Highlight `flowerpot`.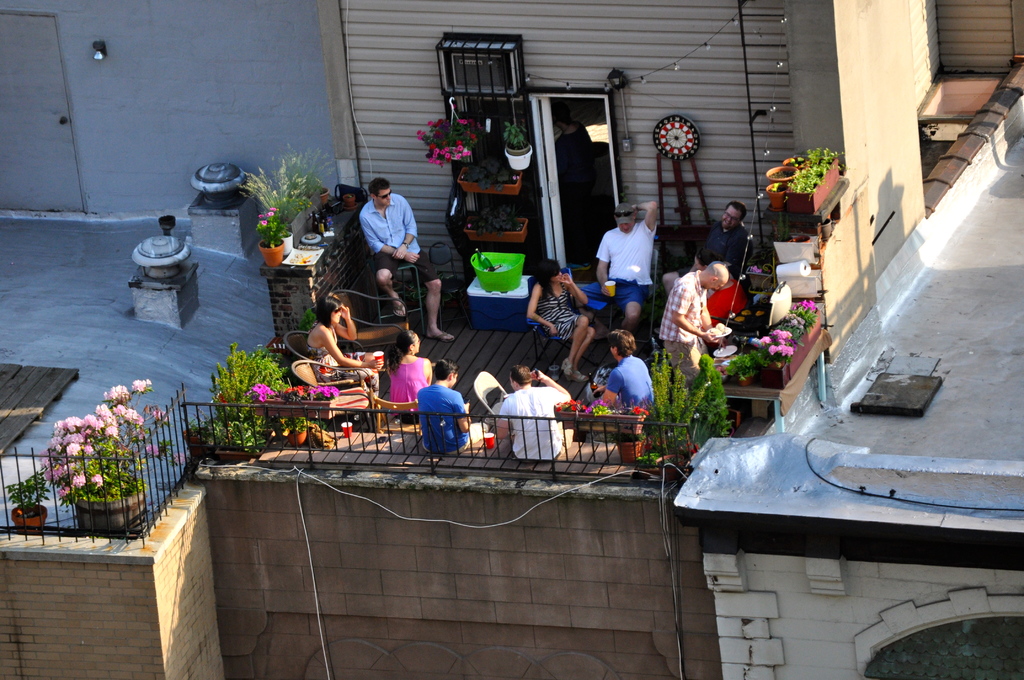
Highlighted region: 624:415:649:435.
